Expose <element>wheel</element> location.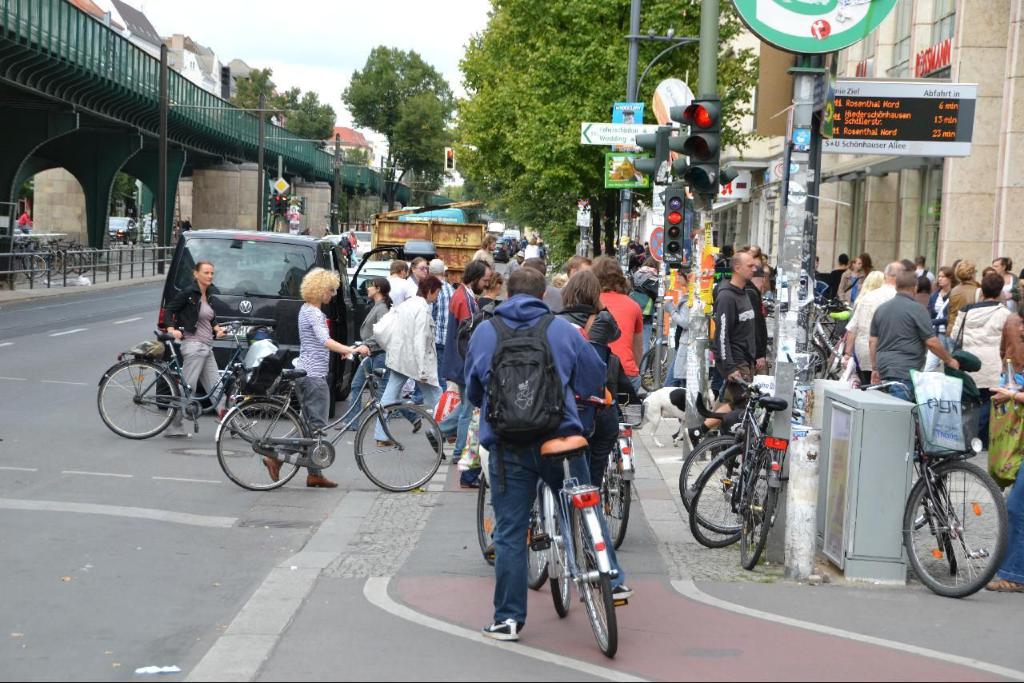
Exposed at pyautogui.locateOnScreen(600, 443, 632, 547).
